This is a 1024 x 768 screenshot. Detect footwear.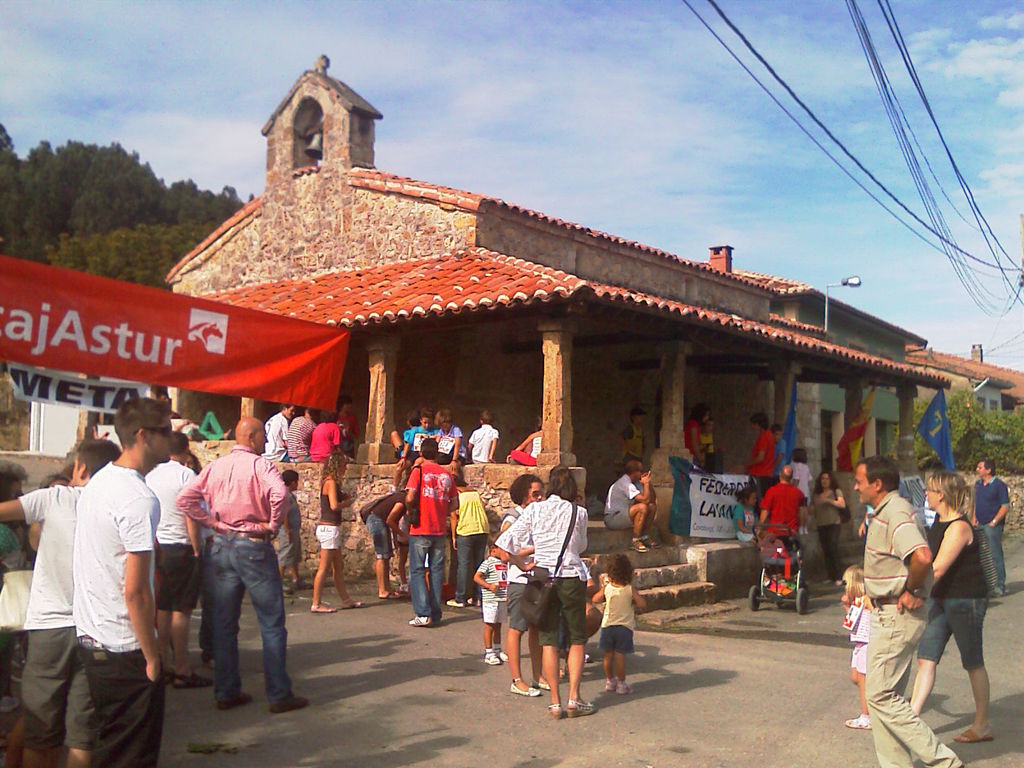
x1=844 y1=712 x2=872 y2=726.
